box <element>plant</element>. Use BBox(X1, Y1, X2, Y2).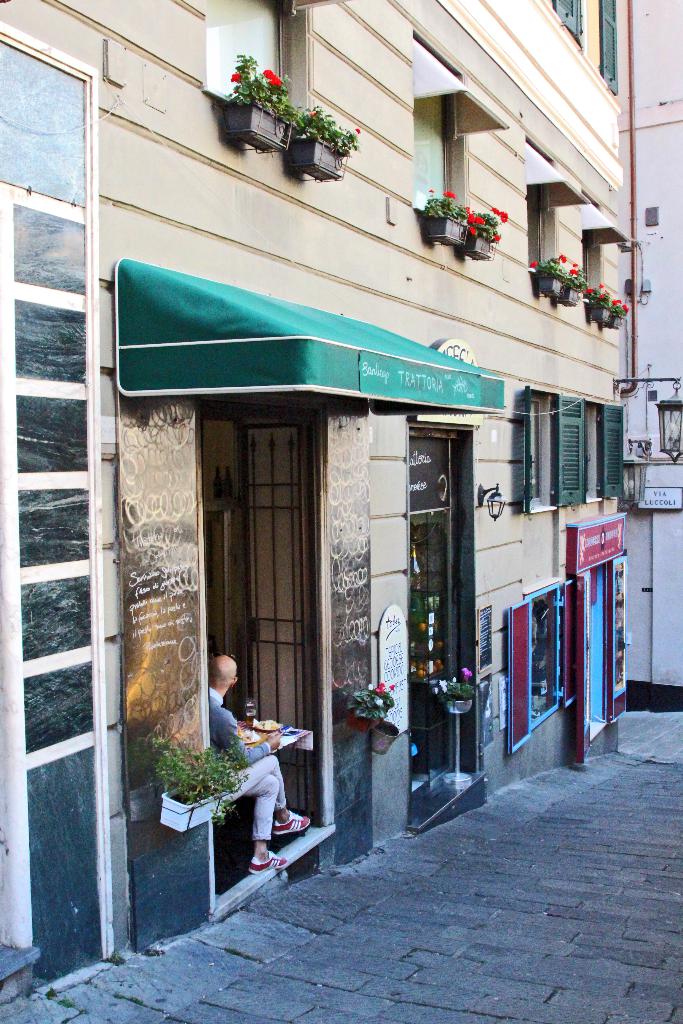
BBox(337, 679, 399, 721).
